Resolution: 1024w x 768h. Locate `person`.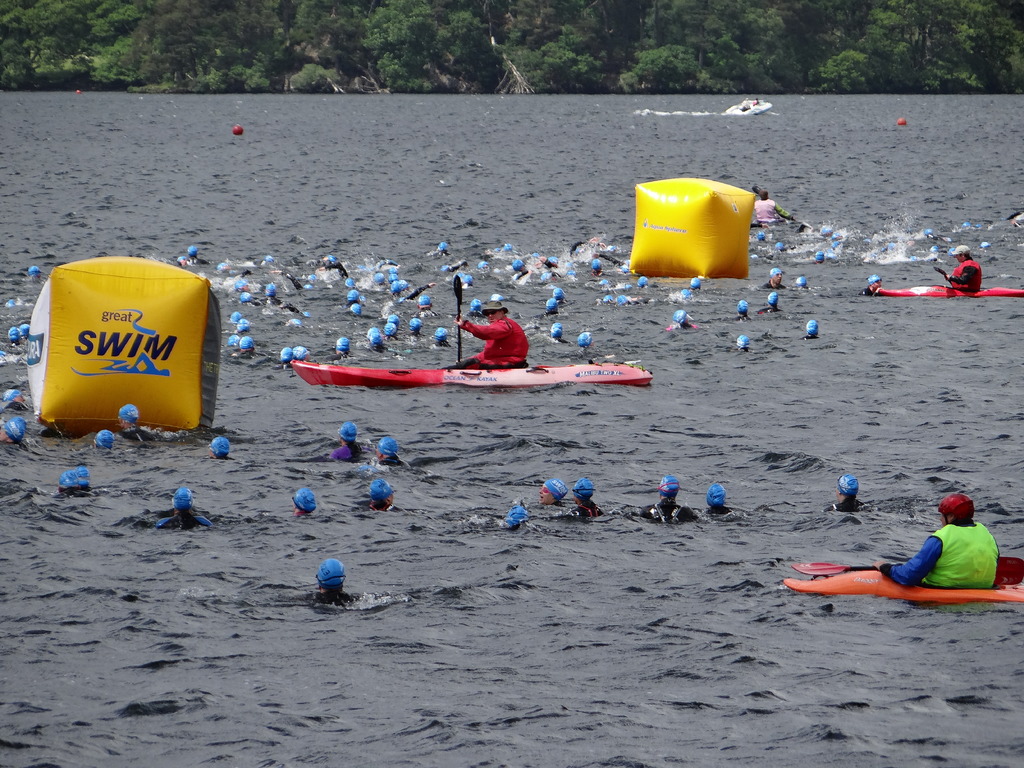
156,485,209,532.
